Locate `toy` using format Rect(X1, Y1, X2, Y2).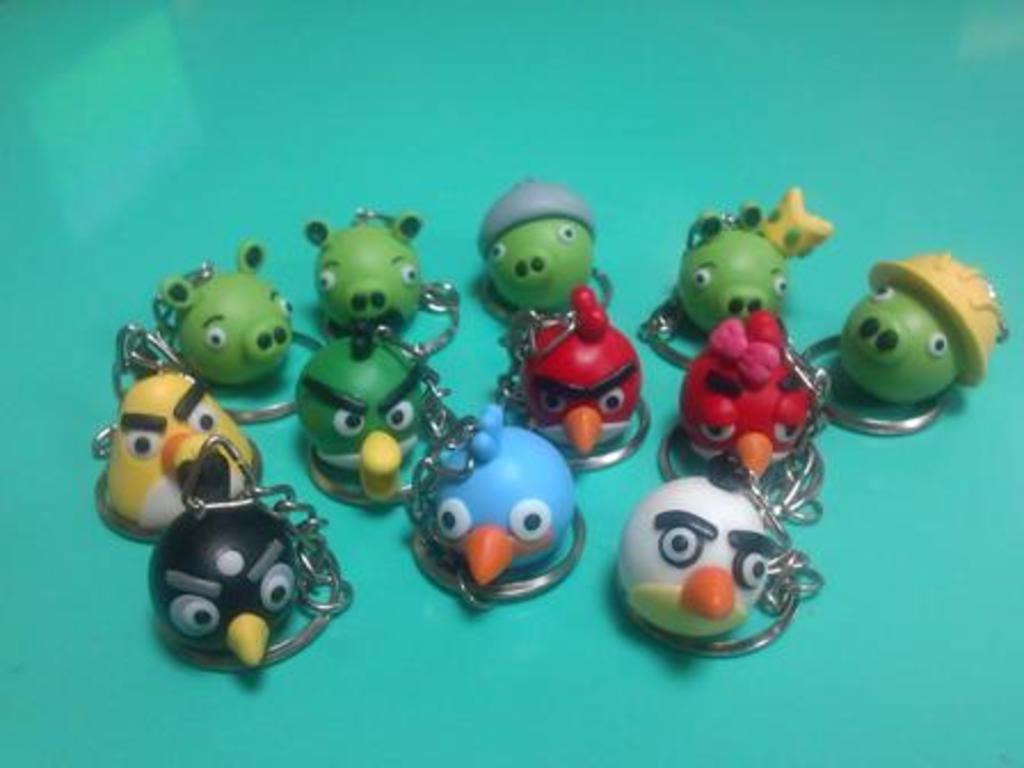
Rect(293, 325, 448, 519).
